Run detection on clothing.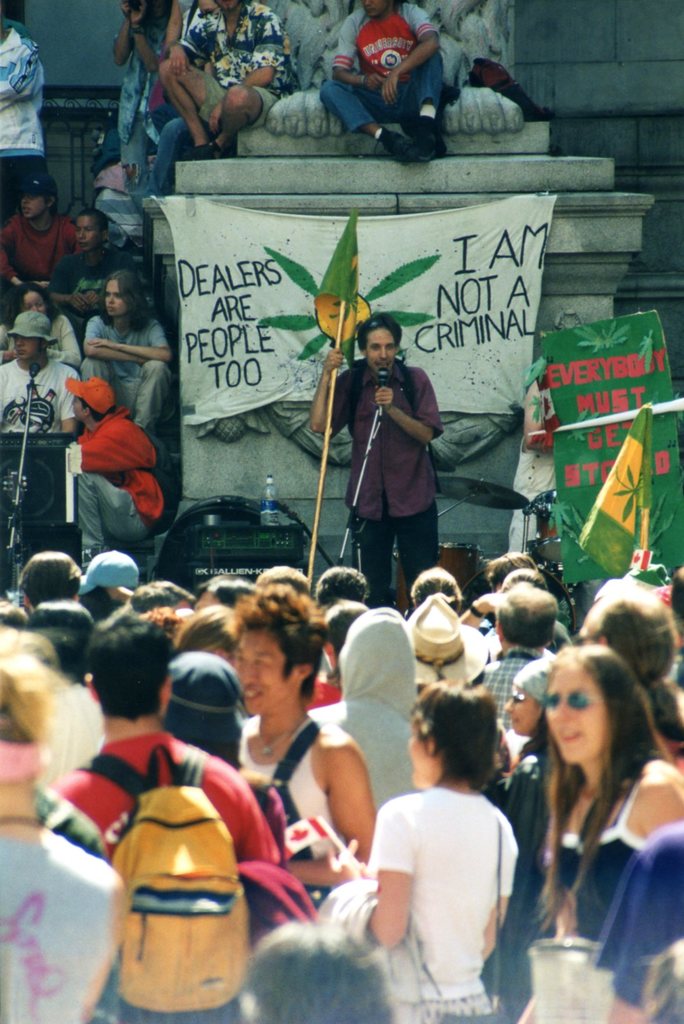
Result: [left=84, top=369, right=175, bottom=416].
